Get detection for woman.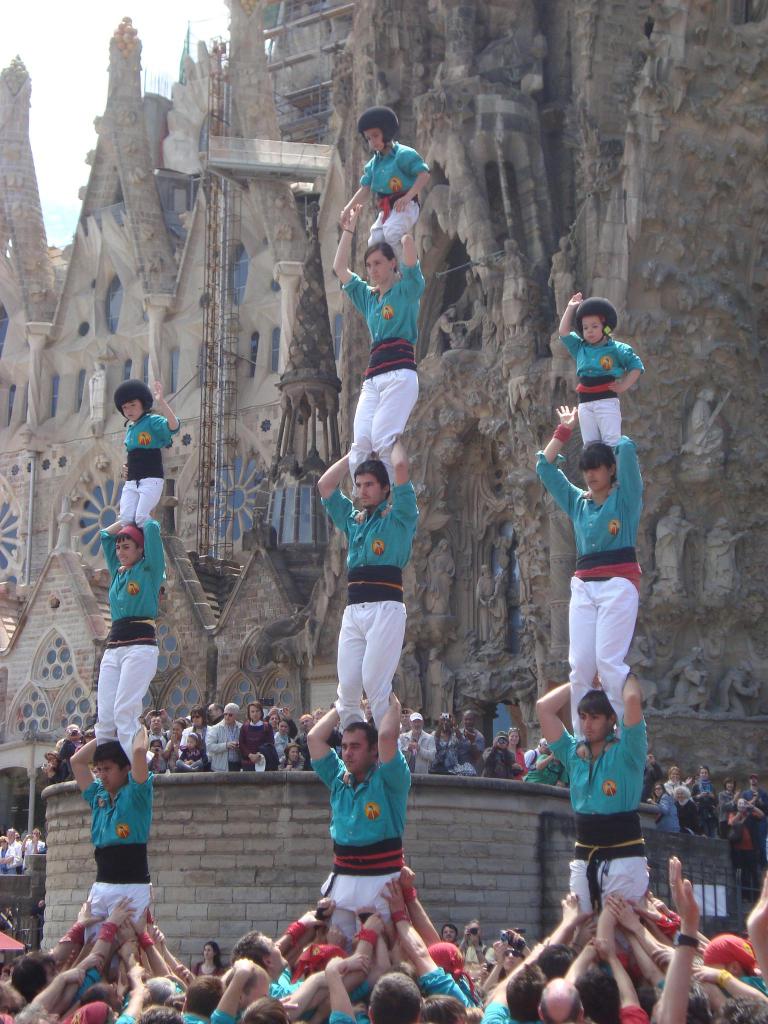
Detection: BBox(672, 769, 694, 815).
